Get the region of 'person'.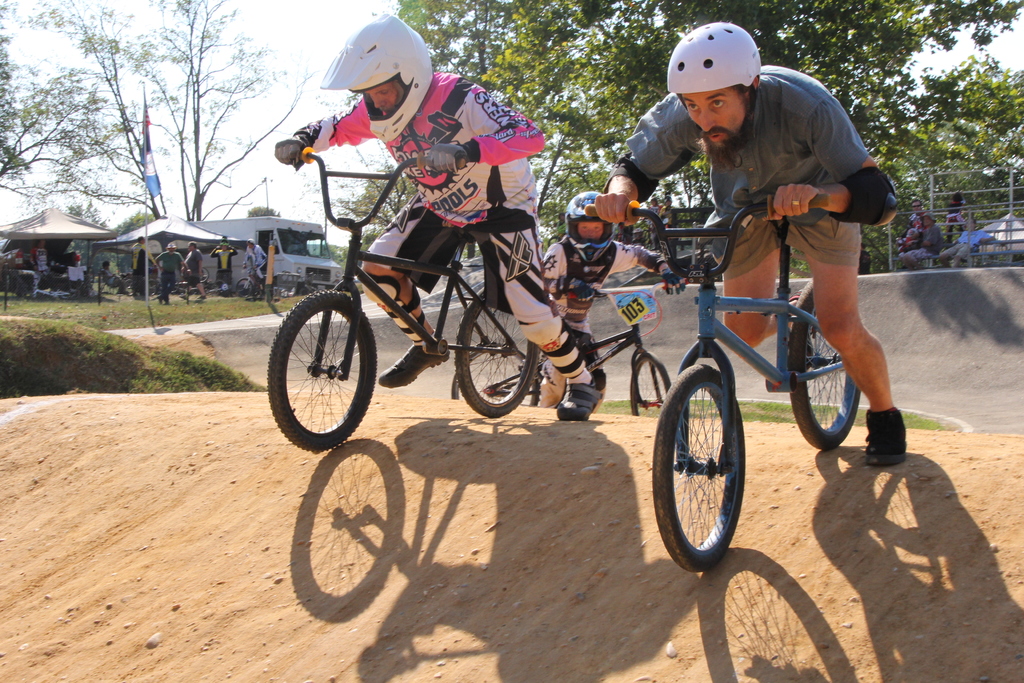
BBox(133, 235, 156, 297).
